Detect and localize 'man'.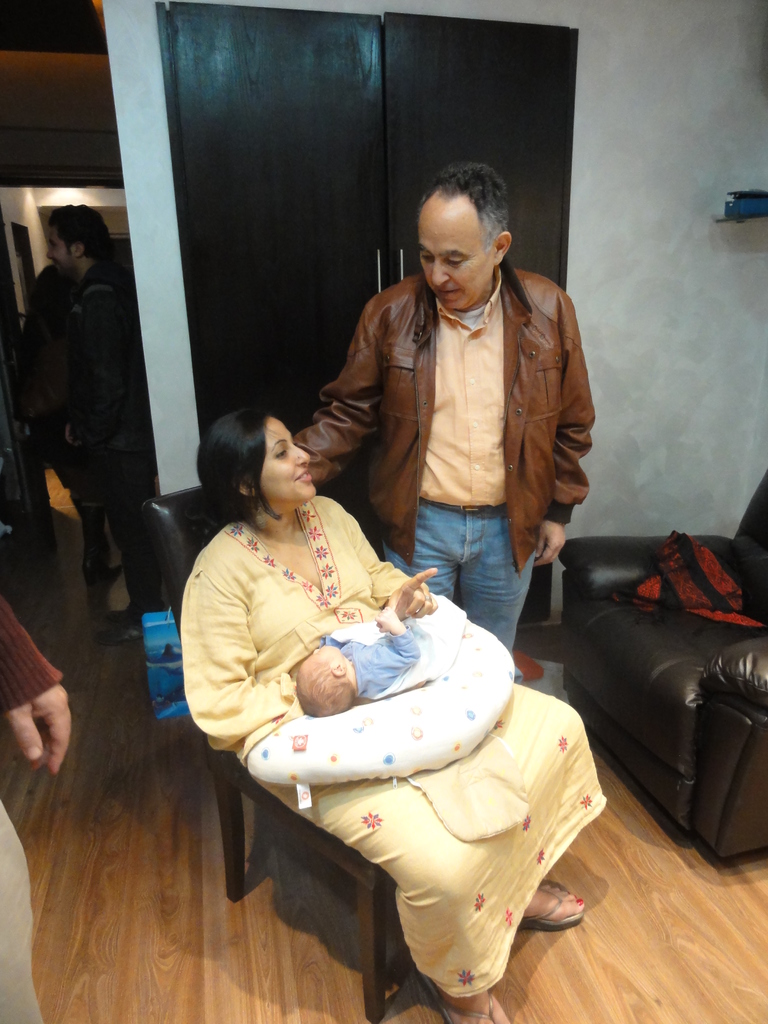
Localized at region(310, 172, 600, 655).
